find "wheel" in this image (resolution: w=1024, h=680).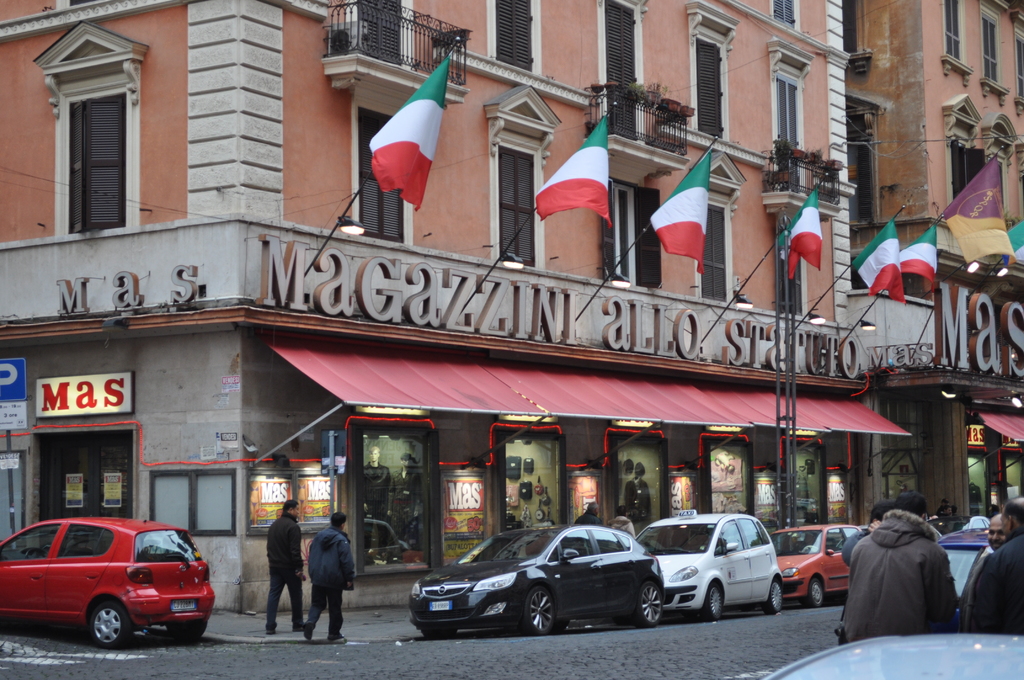
bbox=(698, 585, 723, 621).
